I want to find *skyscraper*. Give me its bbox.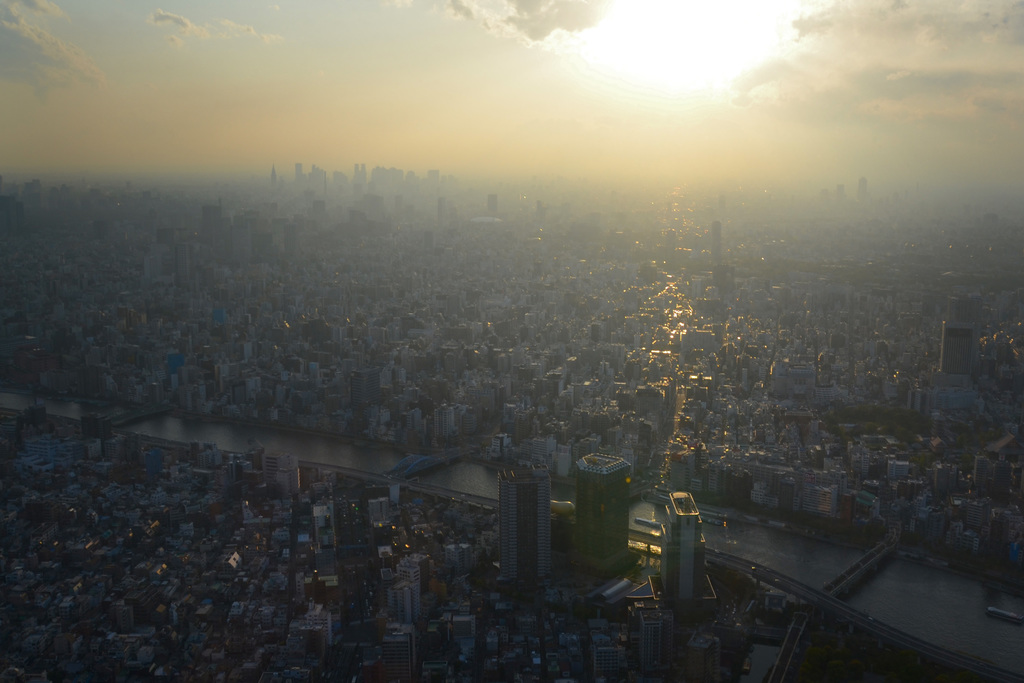
rect(573, 457, 627, 569).
